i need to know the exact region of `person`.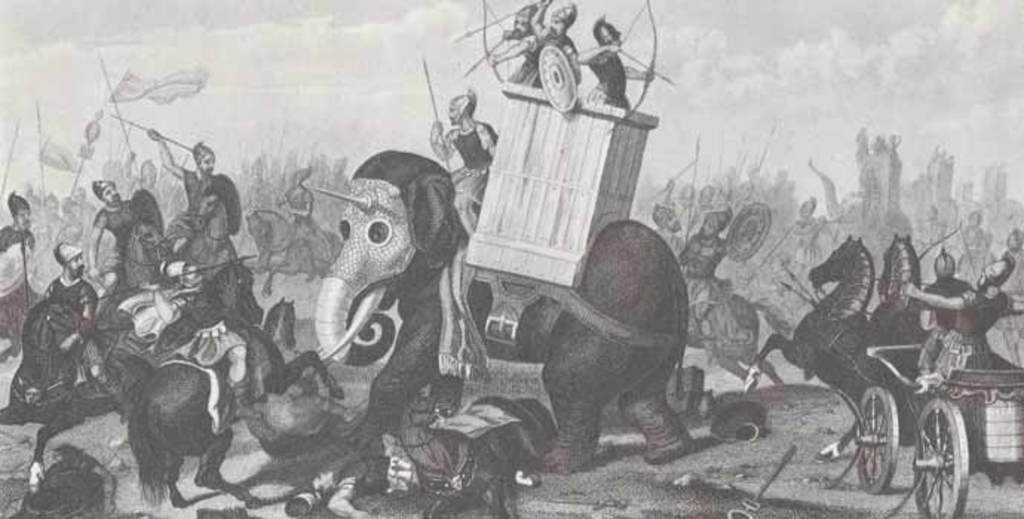
Region: bbox=(582, 15, 668, 111).
